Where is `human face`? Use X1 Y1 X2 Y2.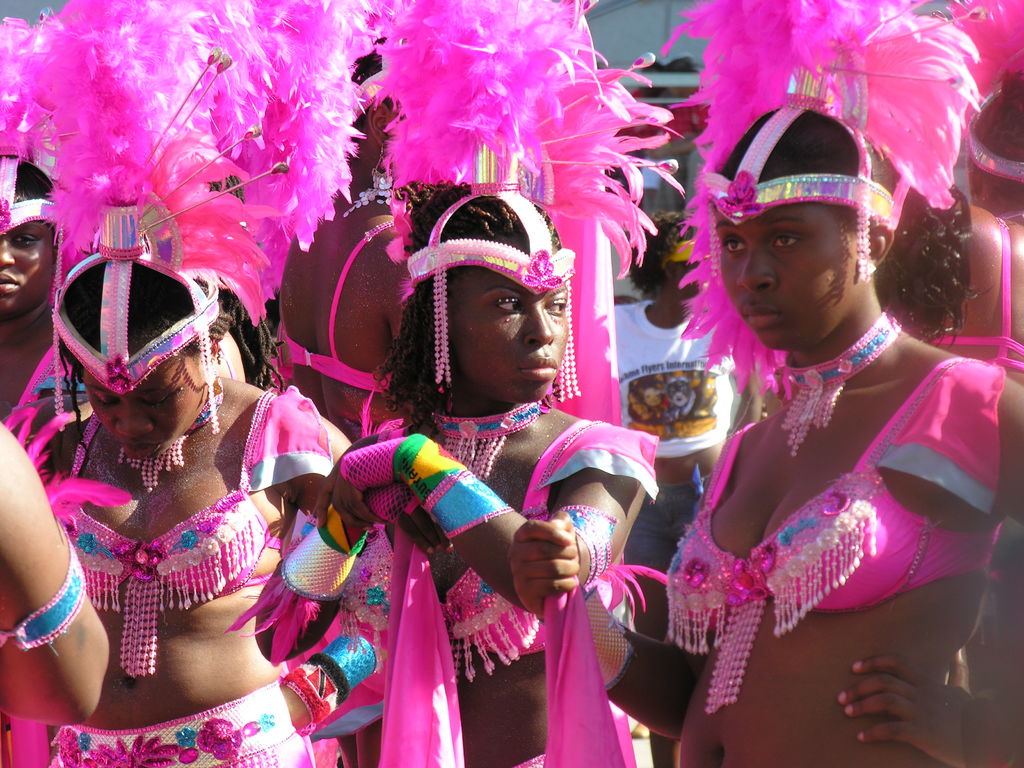
0 219 51 318.
